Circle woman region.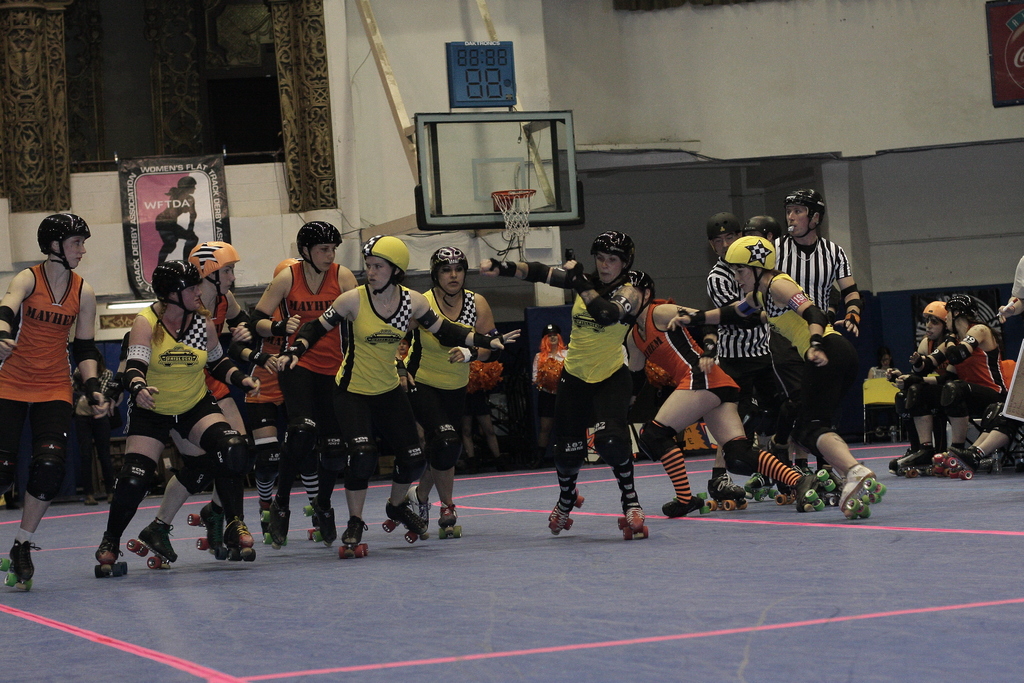
Region: BBox(616, 262, 819, 520).
